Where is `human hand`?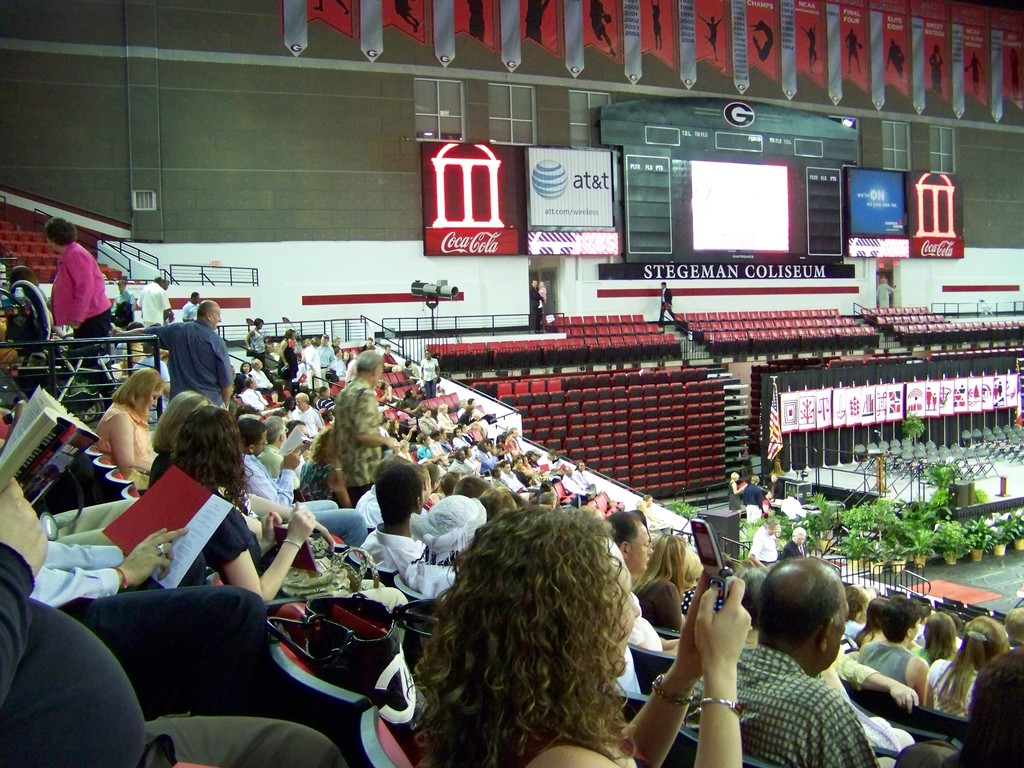
Rect(262, 509, 284, 548).
